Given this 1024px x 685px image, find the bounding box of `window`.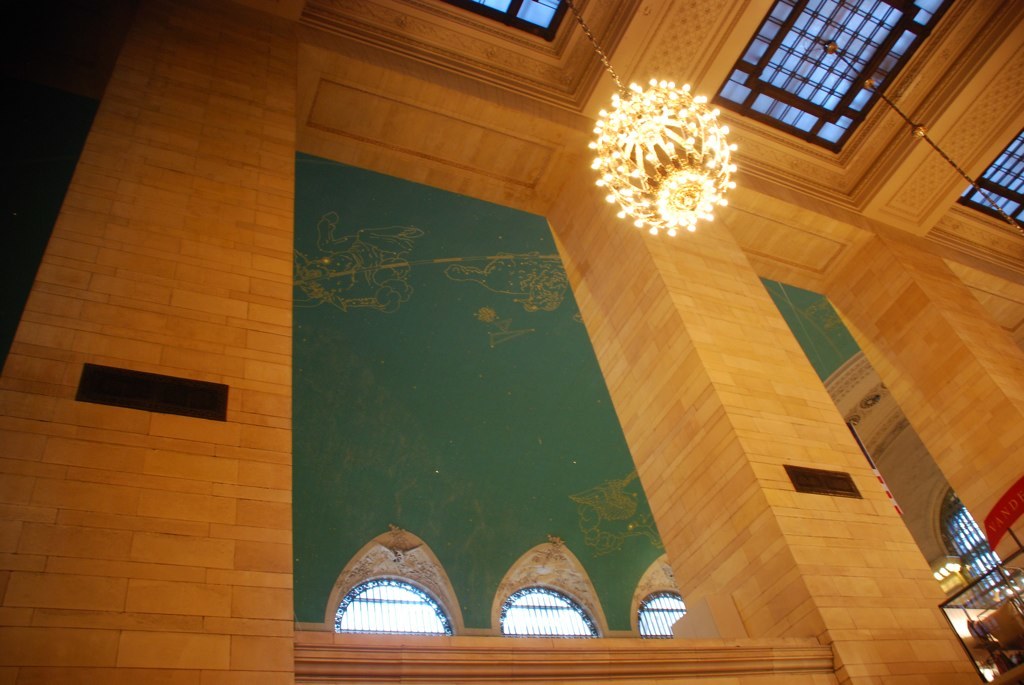
458 0 573 39.
